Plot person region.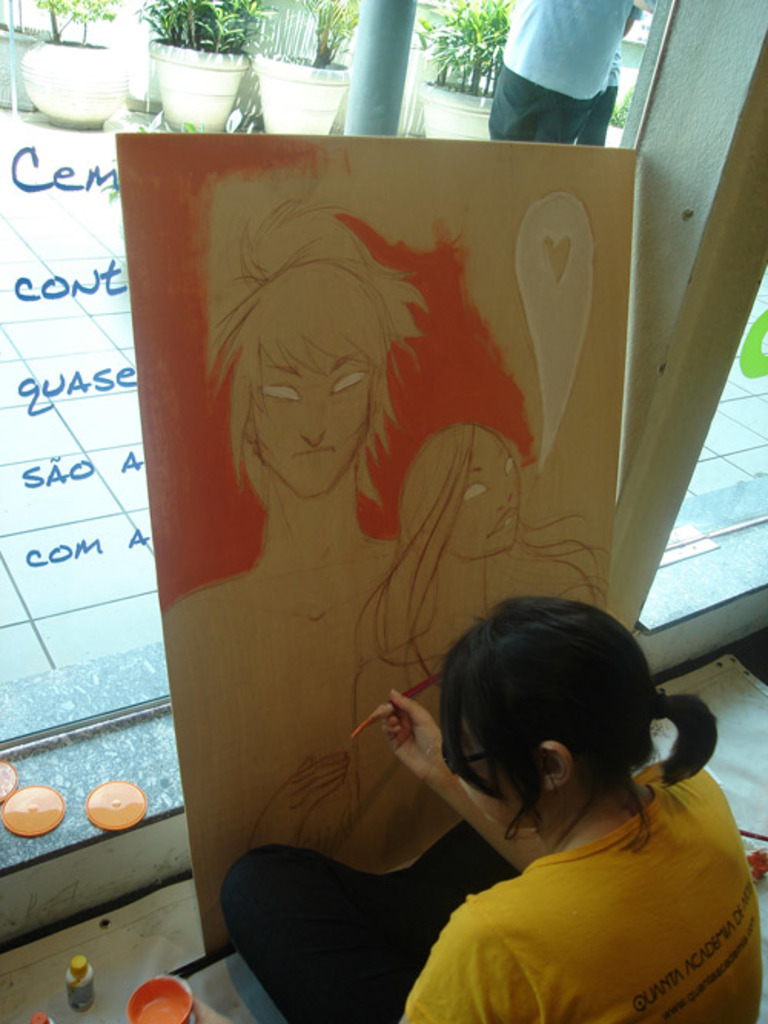
Plotted at (574,6,642,146).
